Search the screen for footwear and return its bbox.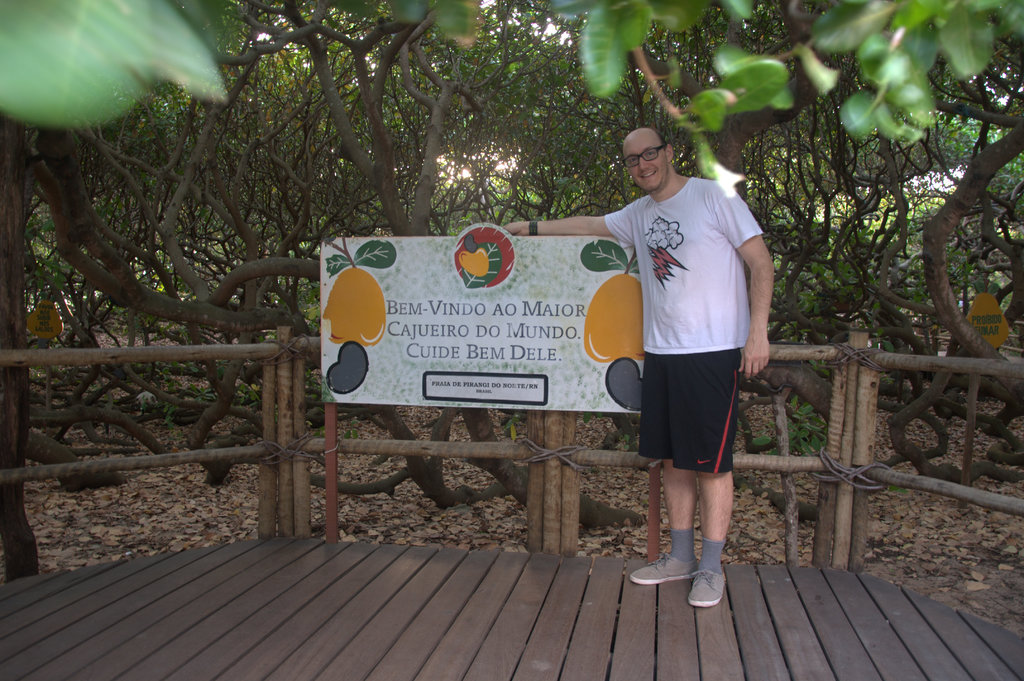
Found: region(645, 536, 748, 603).
